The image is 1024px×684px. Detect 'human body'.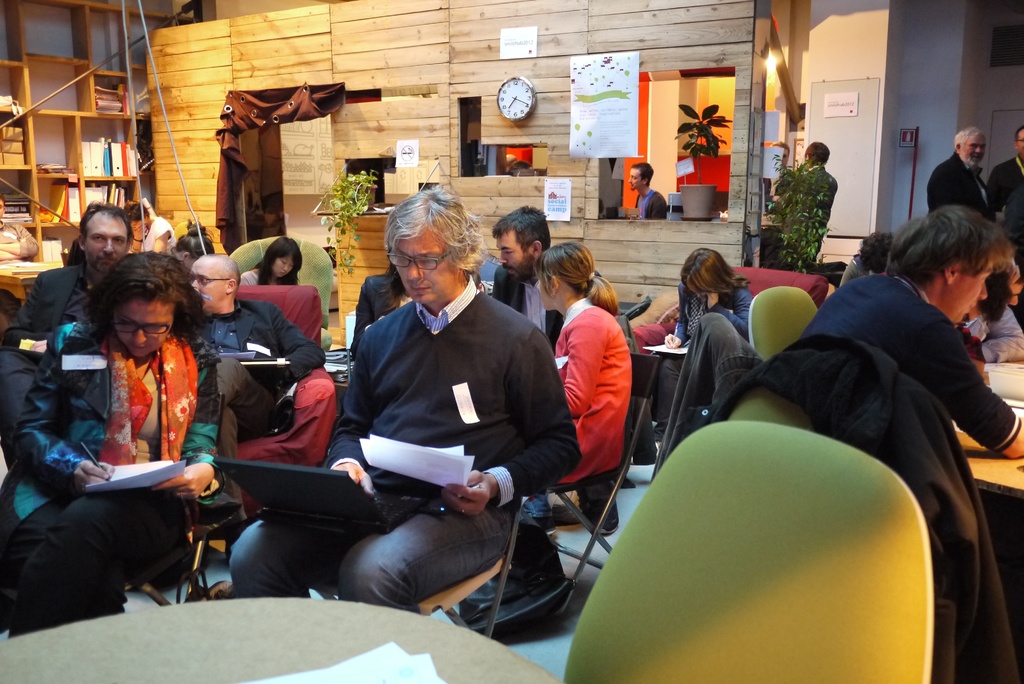
Detection: rect(228, 185, 584, 621).
